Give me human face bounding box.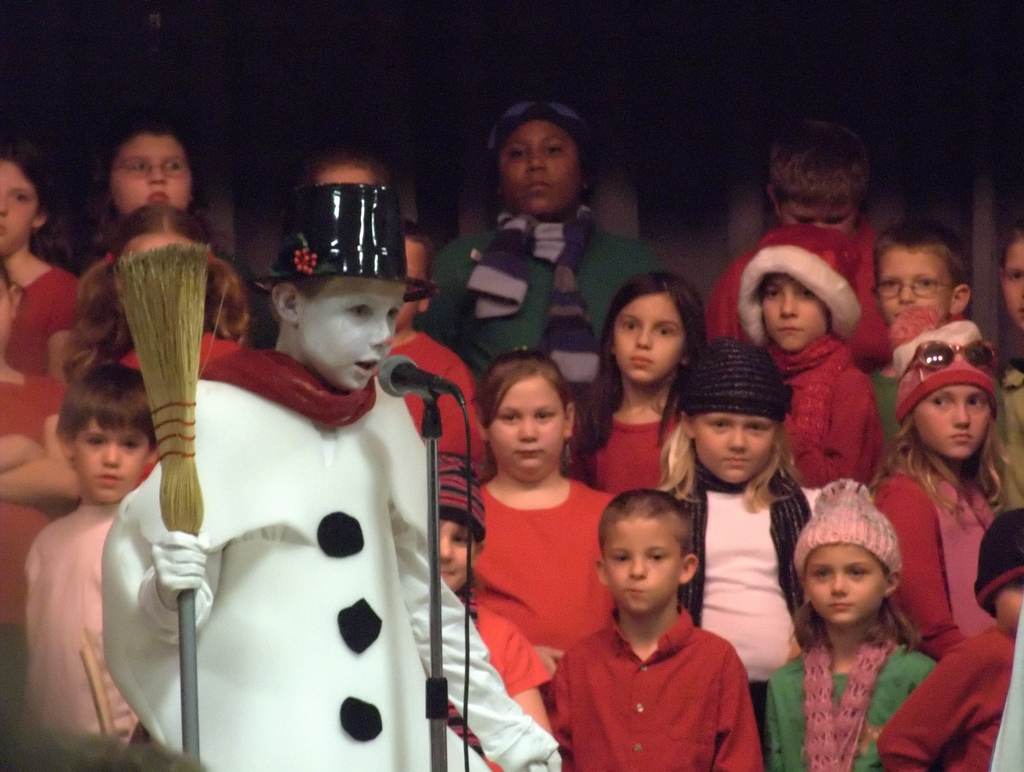
(left=610, top=520, right=678, bottom=609).
